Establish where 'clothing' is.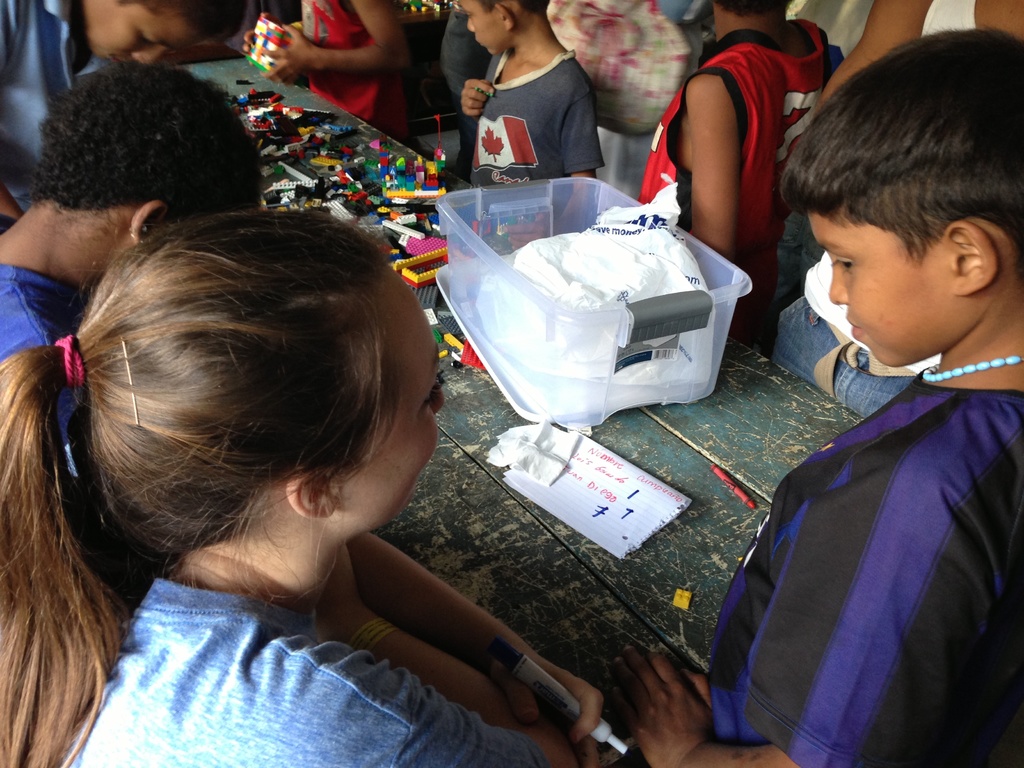
Established at select_region(59, 573, 540, 767).
